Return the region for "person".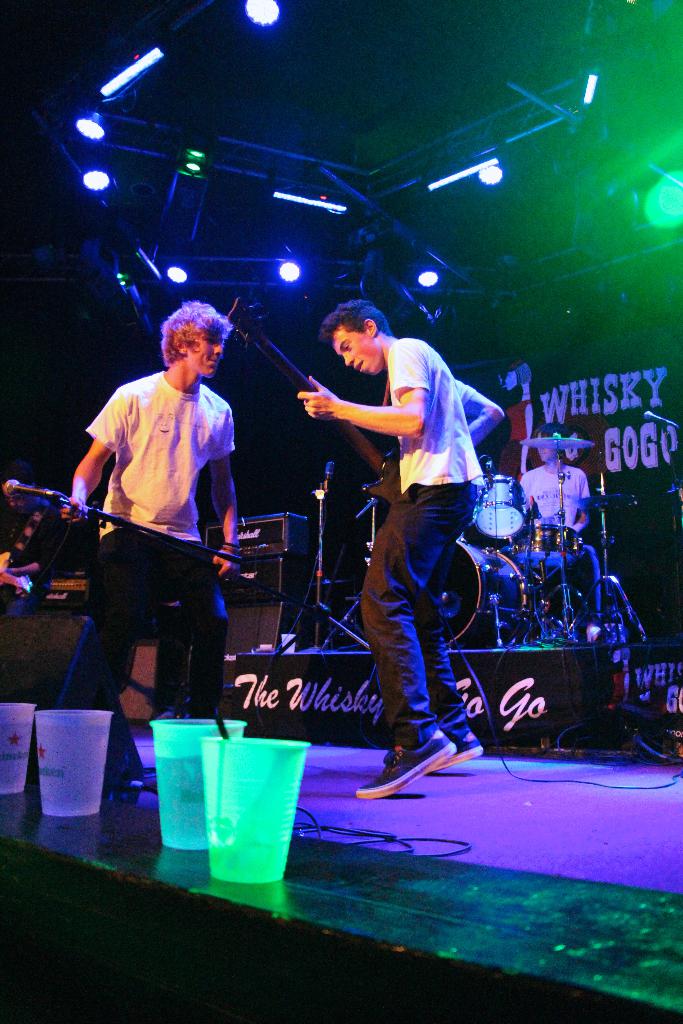
box(59, 300, 241, 717).
